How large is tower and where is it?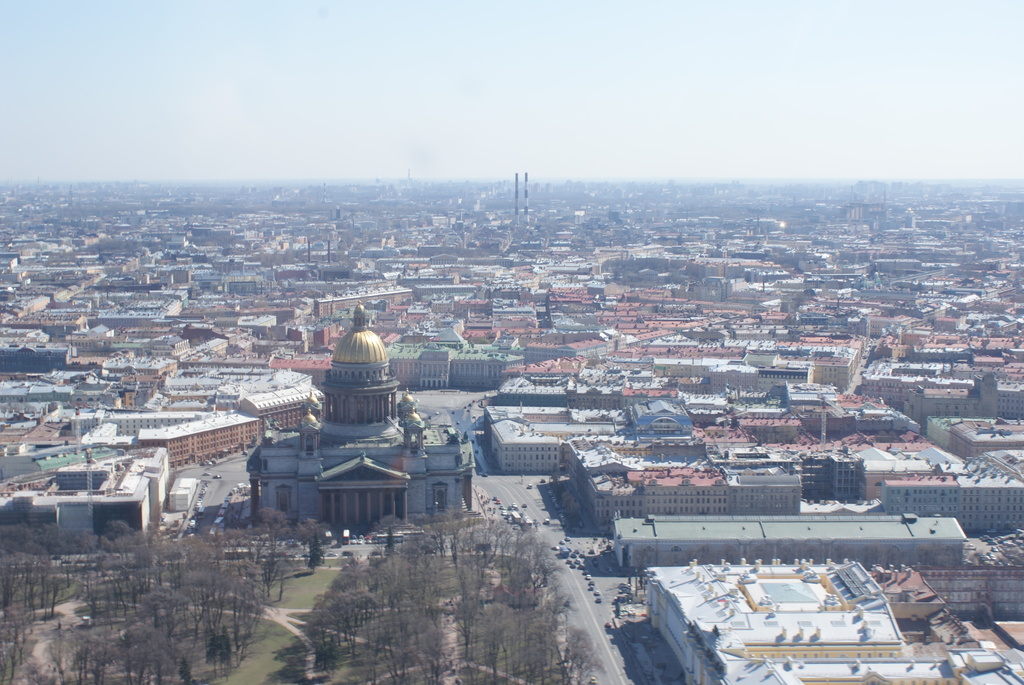
Bounding box: detection(257, 308, 479, 522).
